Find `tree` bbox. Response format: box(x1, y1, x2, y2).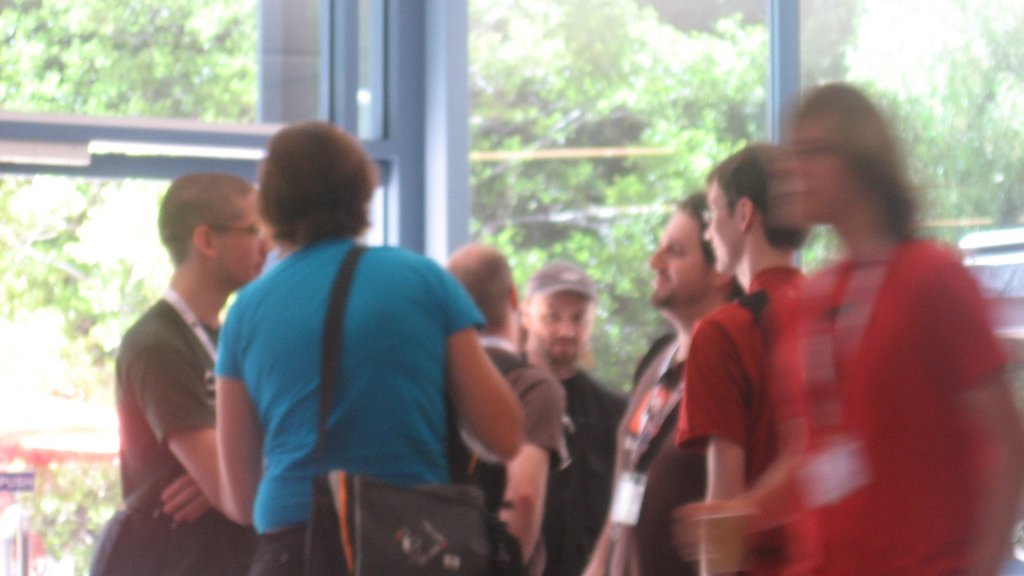
box(799, 0, 1023, 290).
